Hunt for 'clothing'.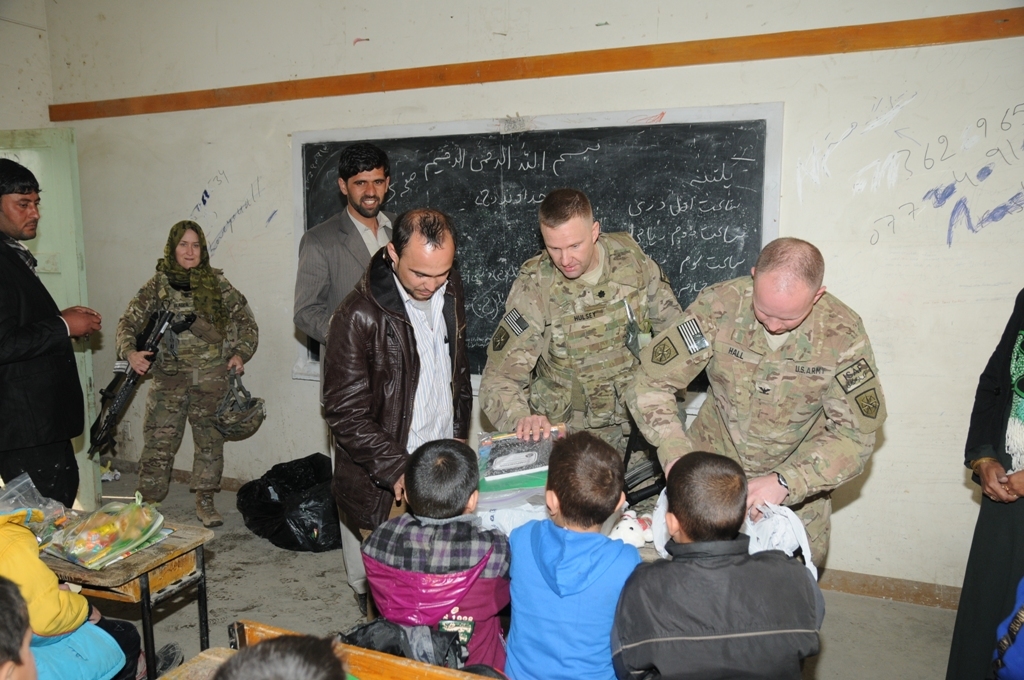
Hunted down at region(943, 290, 1023, 679).
